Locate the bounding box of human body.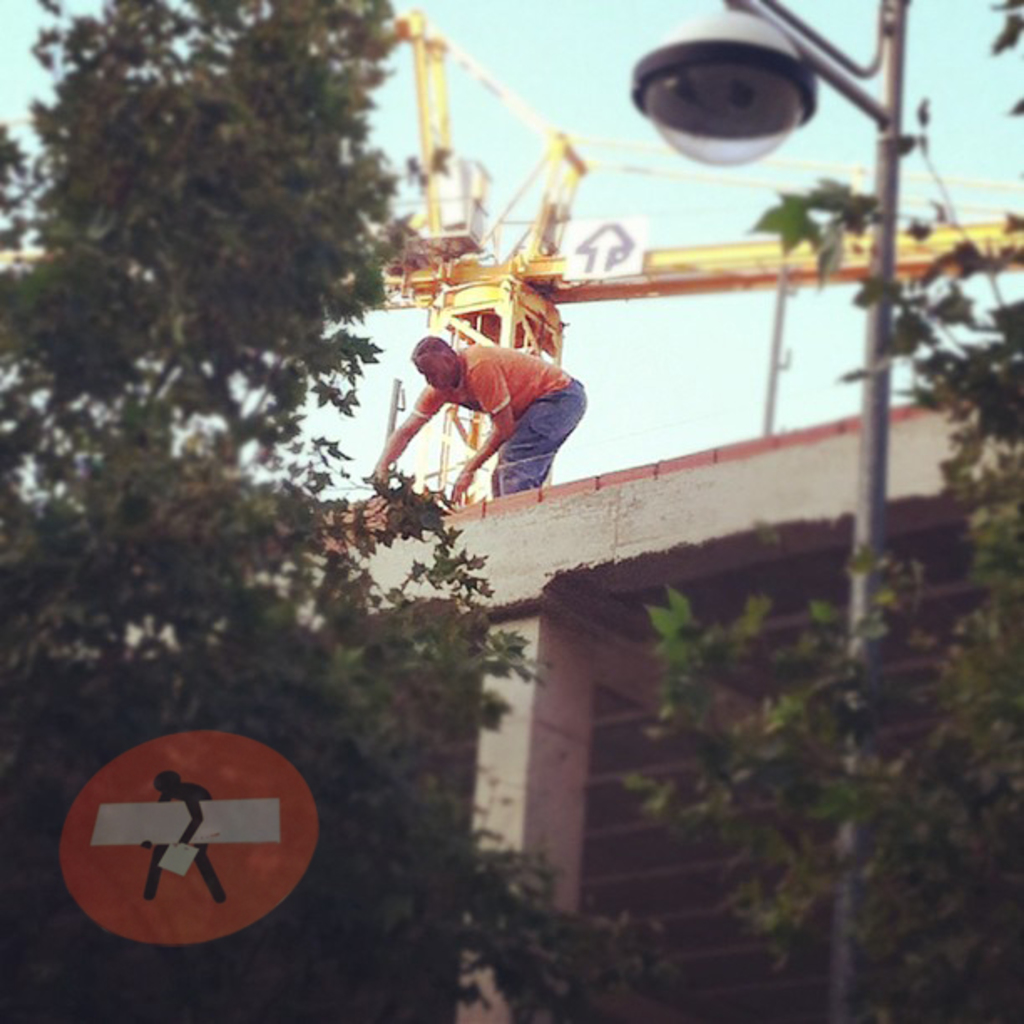
Bounding box: 353/271/619/524.
